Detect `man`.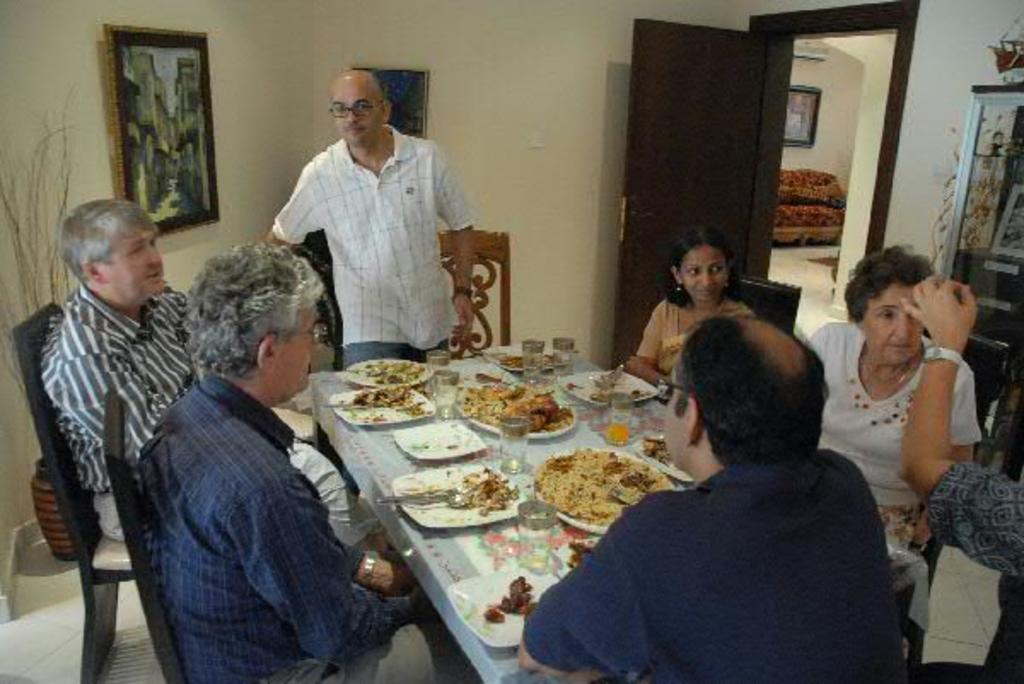
Detected at [left=39, top=198, right=416, bottom=599].
